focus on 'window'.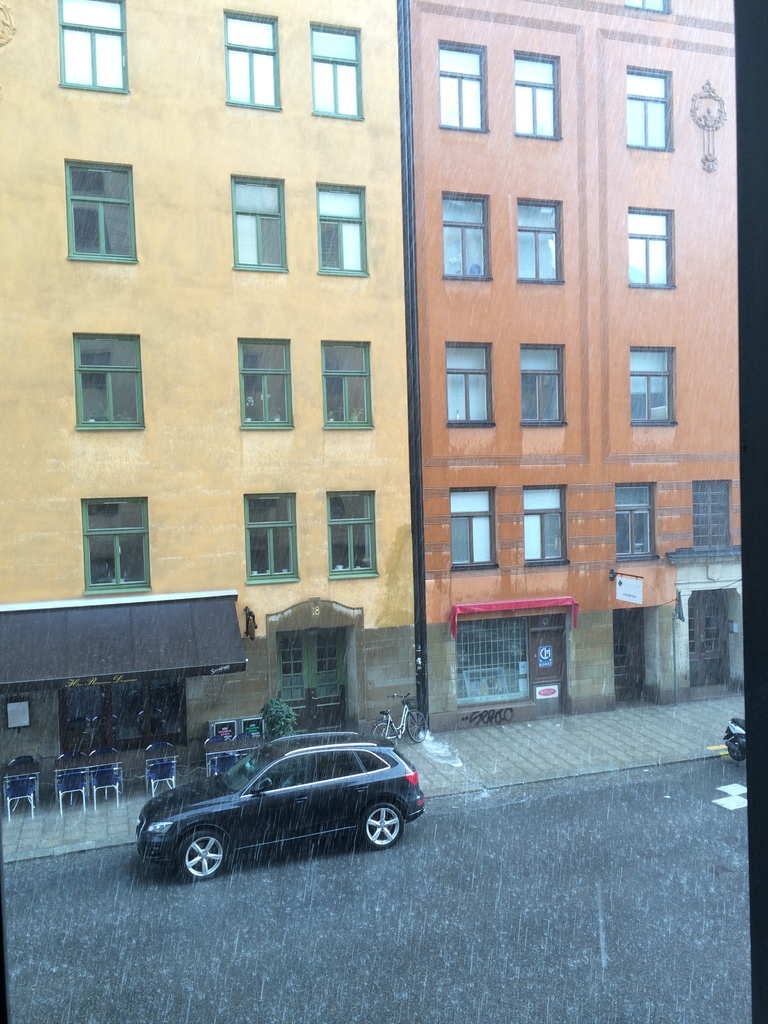
Focused at {"x1": 504, "y1": 52, "x2": 560, "y2": 140}.
